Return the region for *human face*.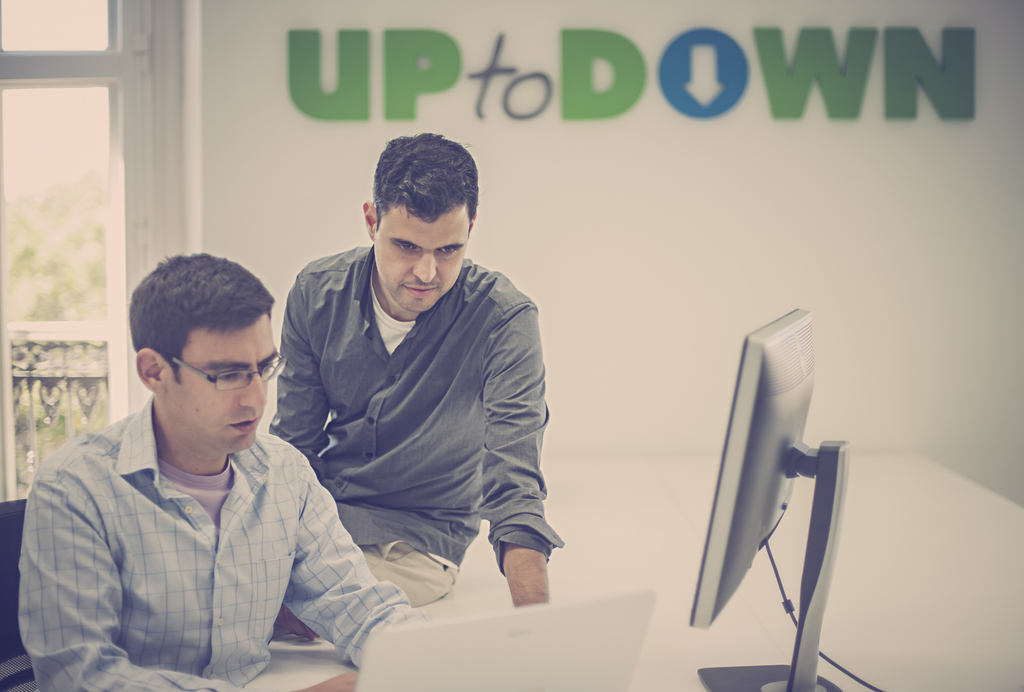
375:200:465:314.
